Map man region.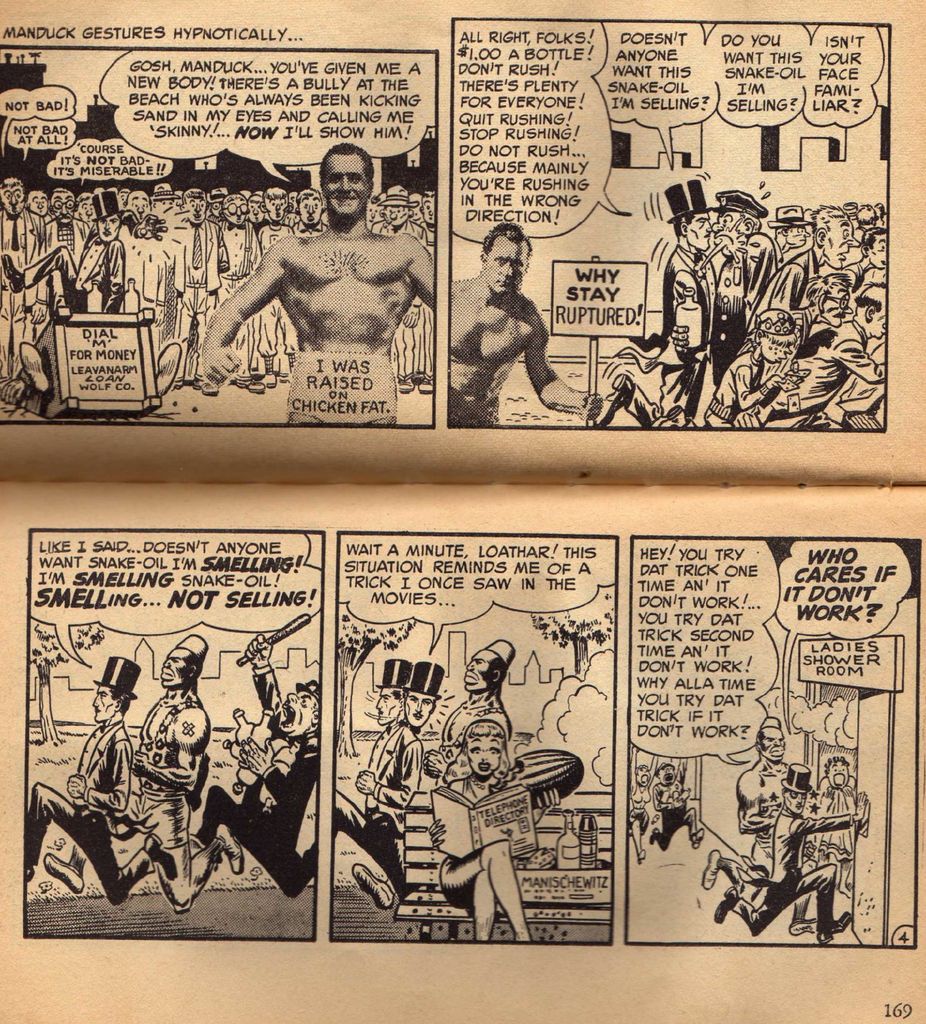
Mapped to {"left": 450, "top": 225, "right": 604, "bottom": 420}.
